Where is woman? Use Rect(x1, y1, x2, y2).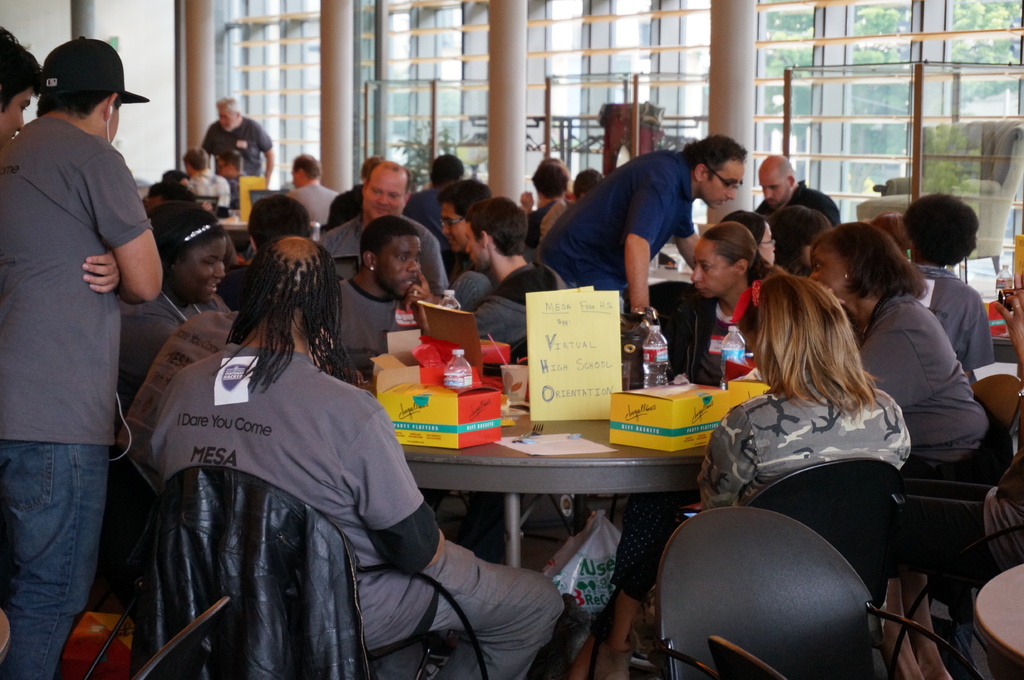
Rect(579, 276, 911, 675).
